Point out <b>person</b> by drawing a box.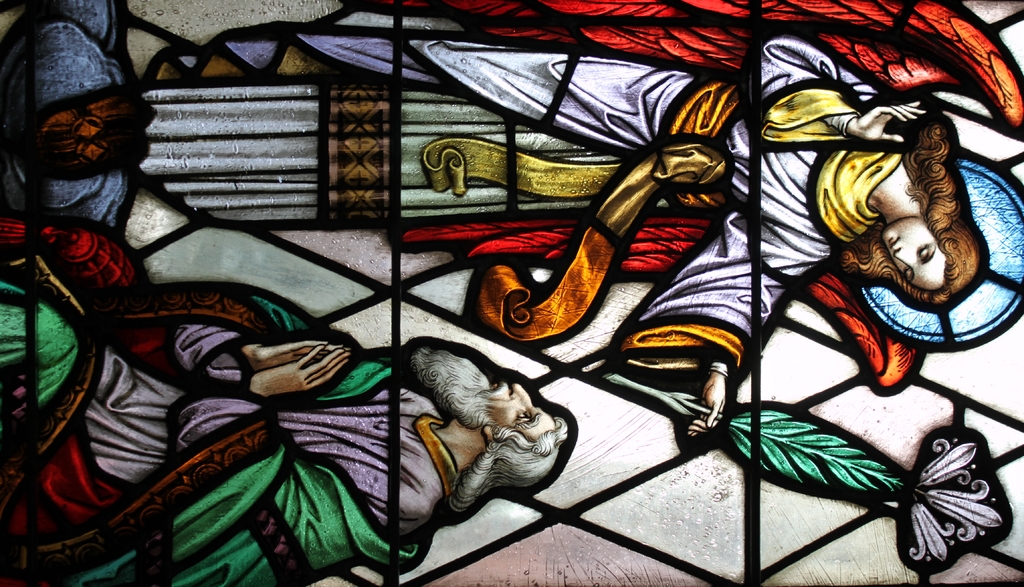
bbox=[0, 287, 579, 586].
